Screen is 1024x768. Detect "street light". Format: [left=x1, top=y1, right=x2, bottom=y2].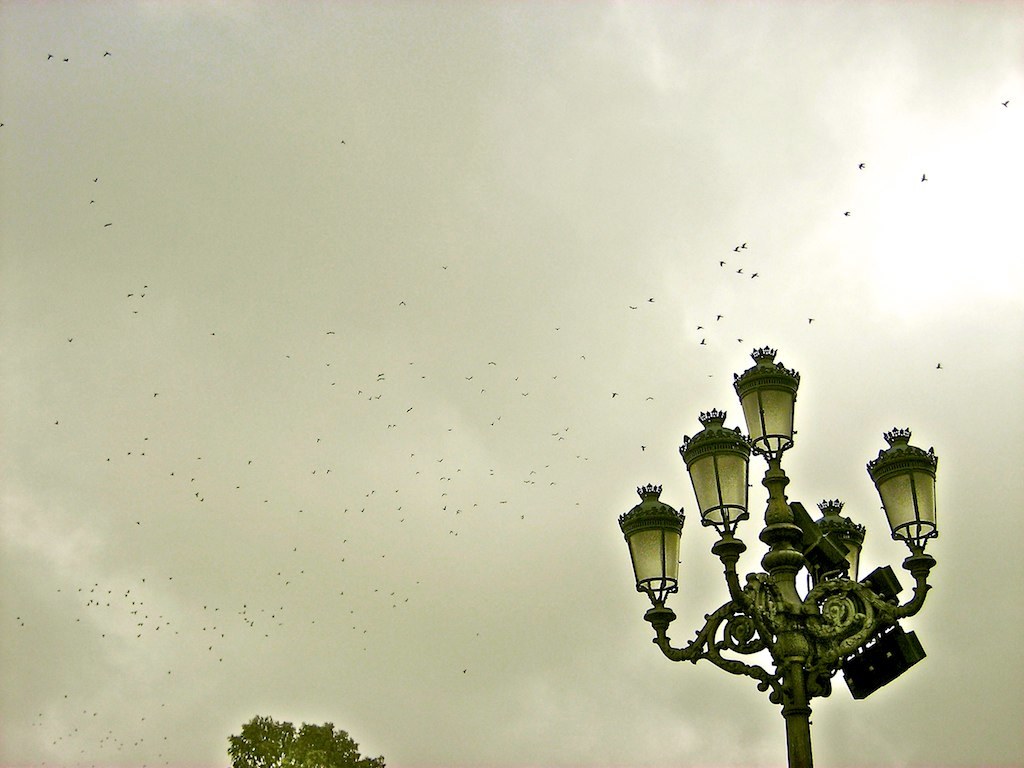
[left=609, top=334, right=939, bottom=767].
